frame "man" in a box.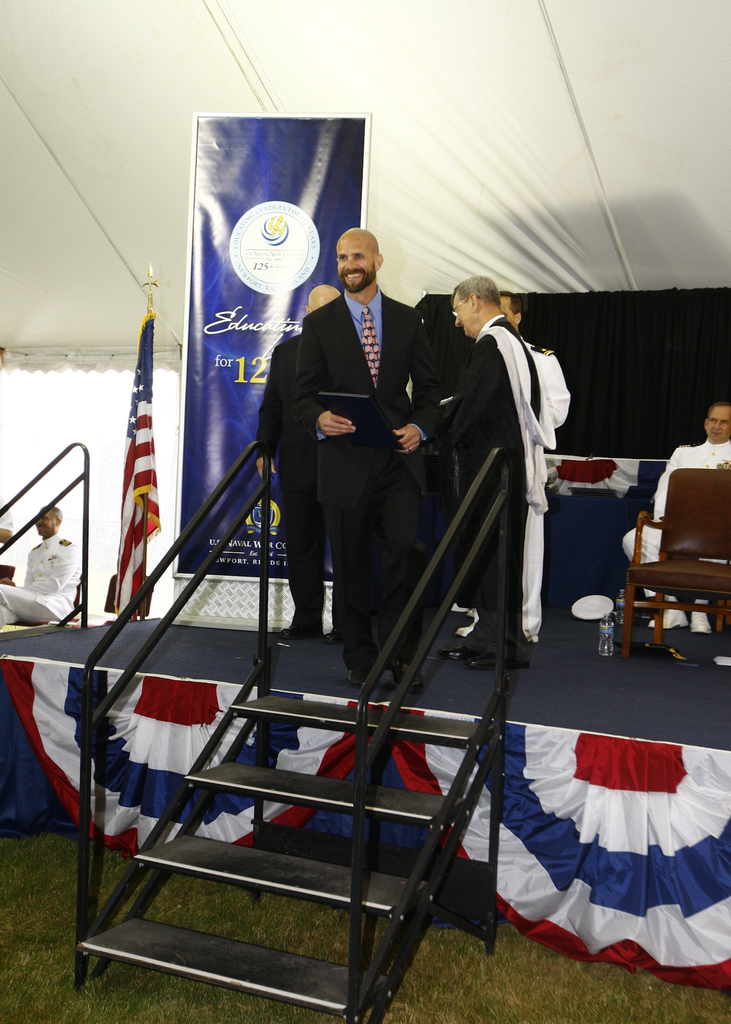
Rect(251, 284, 344, 641).
